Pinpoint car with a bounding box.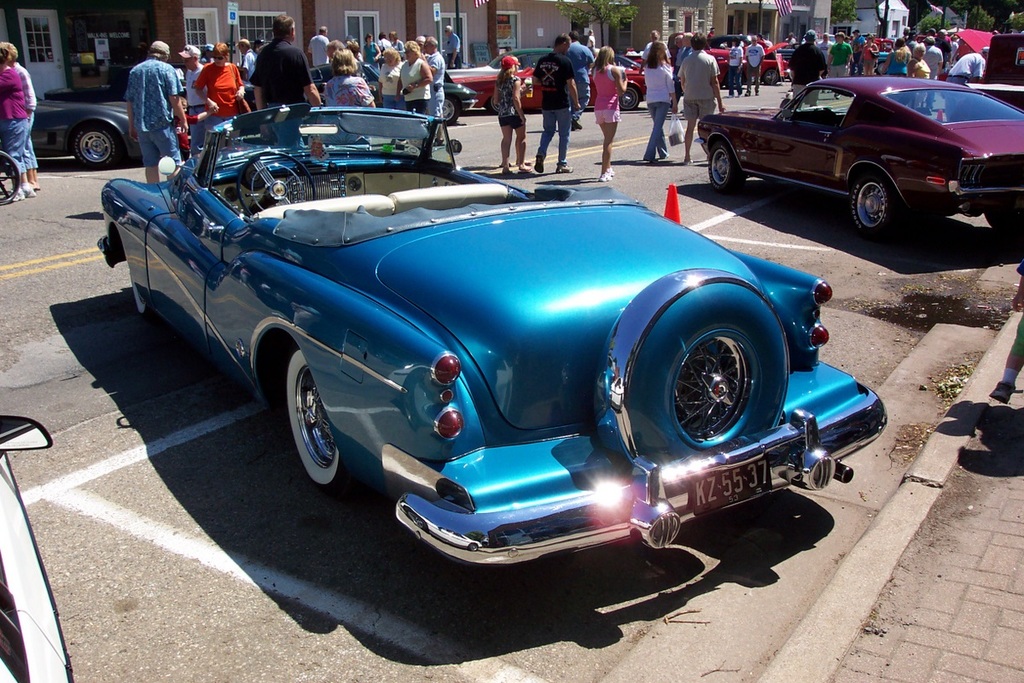
l=0, t=412, r=76, b=682.
